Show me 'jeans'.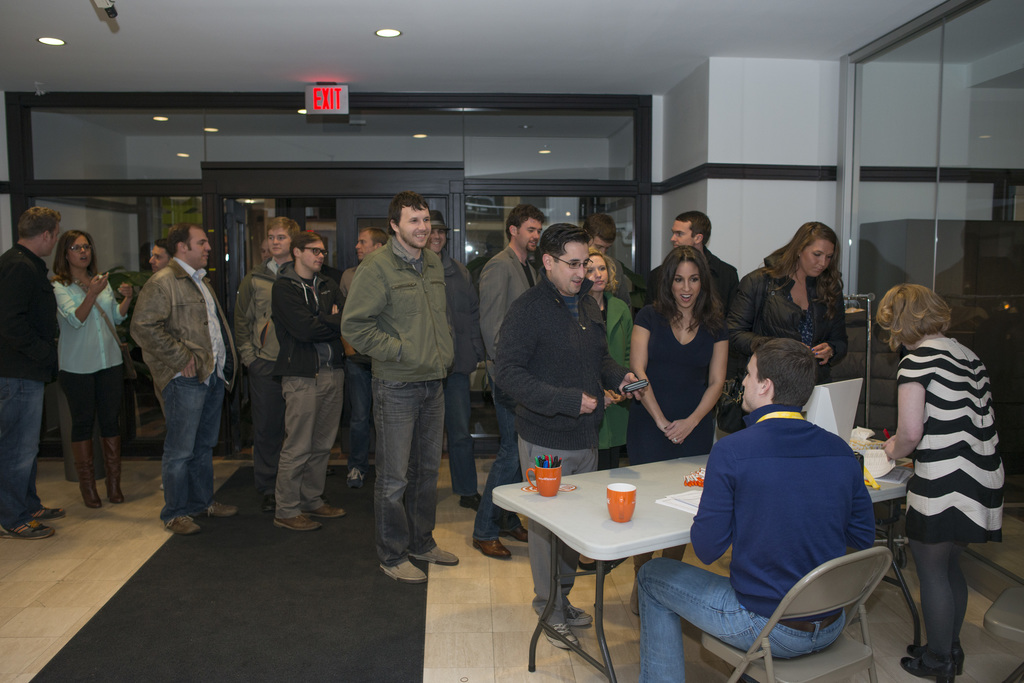
'jeans' is here: left=640, top=558, right=845, bottom=682.
